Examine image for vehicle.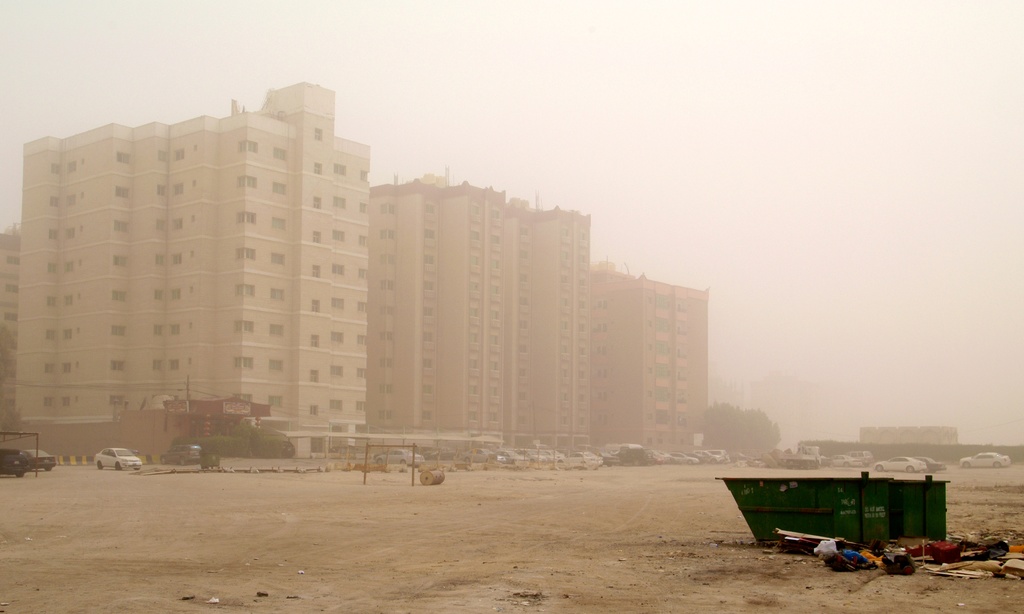
Examination result: bbox=(696, 445, 731, 462).
